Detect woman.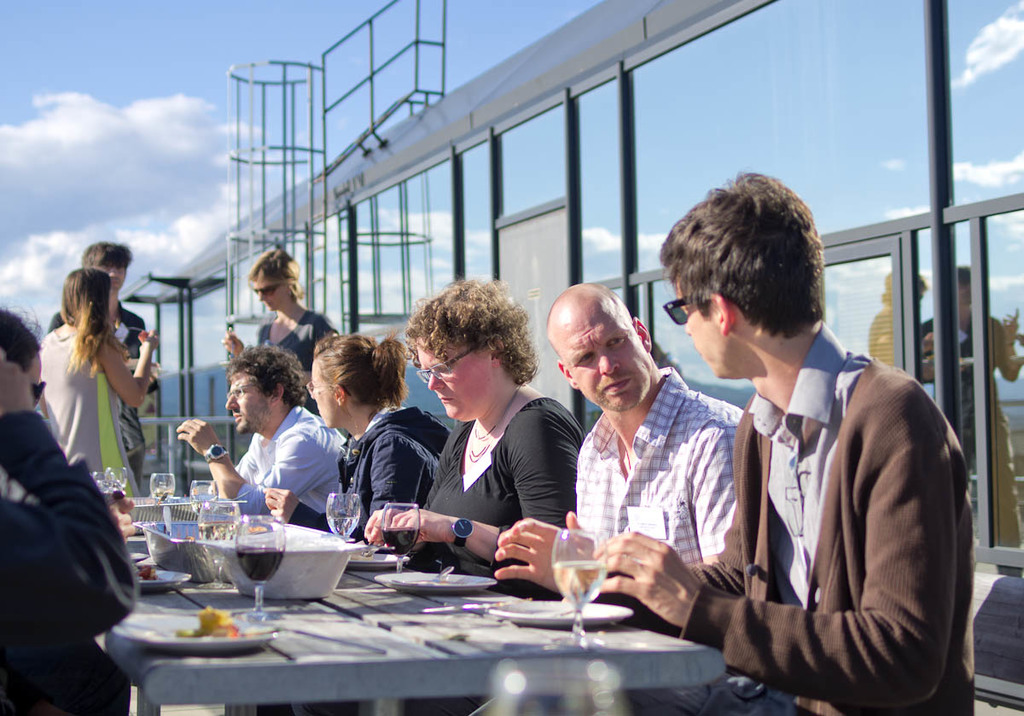
Detected at (left=265, top=327, right=449, bottom=545).
